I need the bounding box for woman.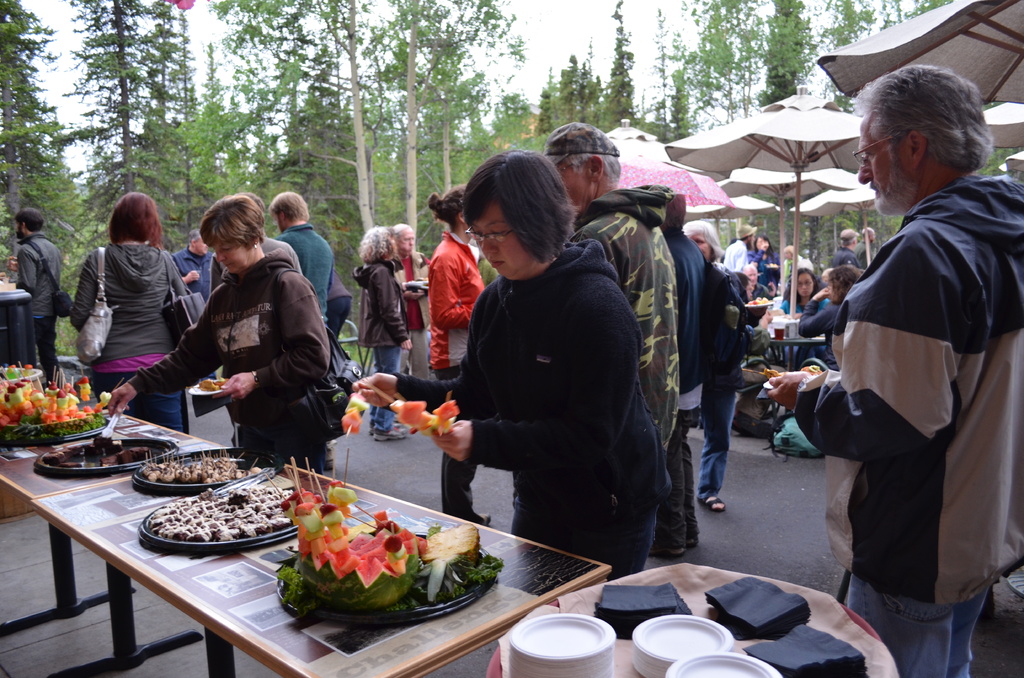
Here it is: 781 269 833 312.
